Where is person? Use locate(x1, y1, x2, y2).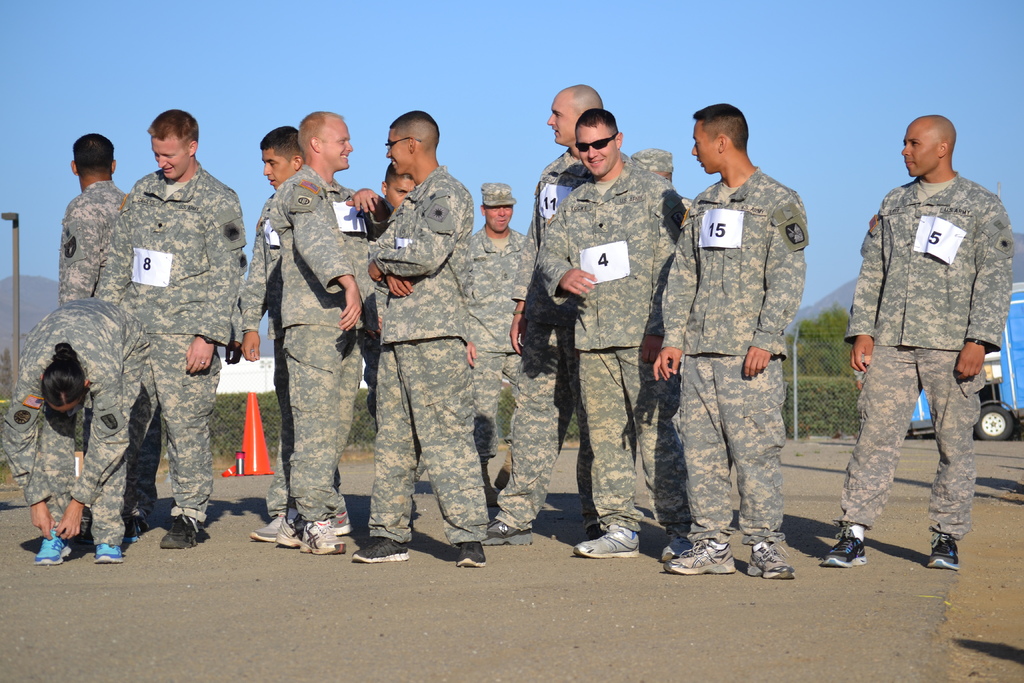
locate(466, 188, 530, 473).
